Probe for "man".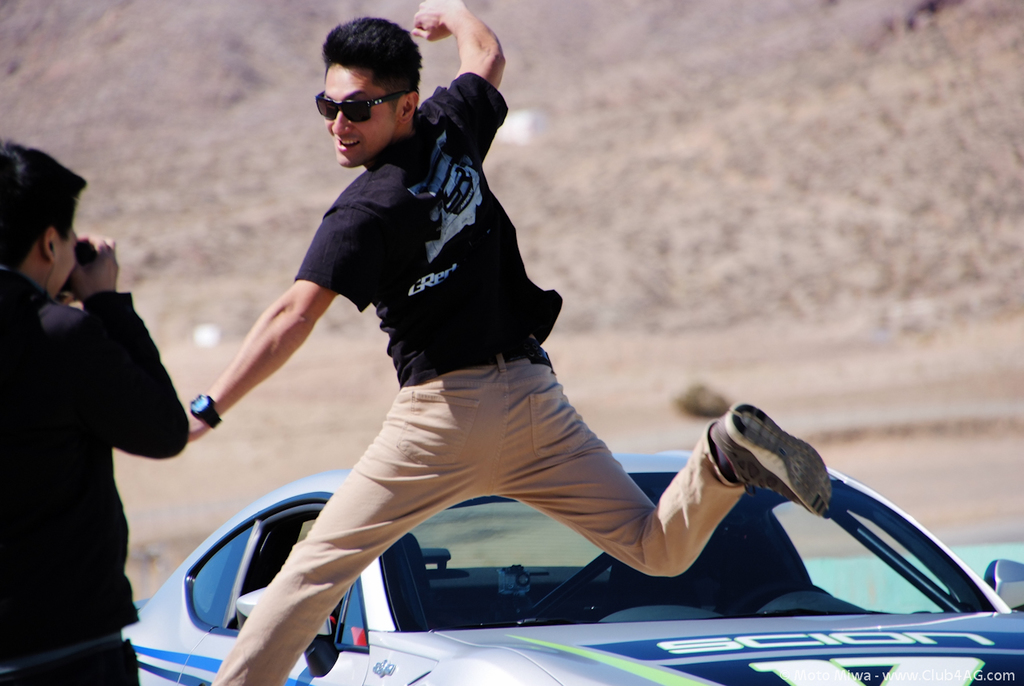
Probe result: [left=13, top=177, right=194, bottom=669].
